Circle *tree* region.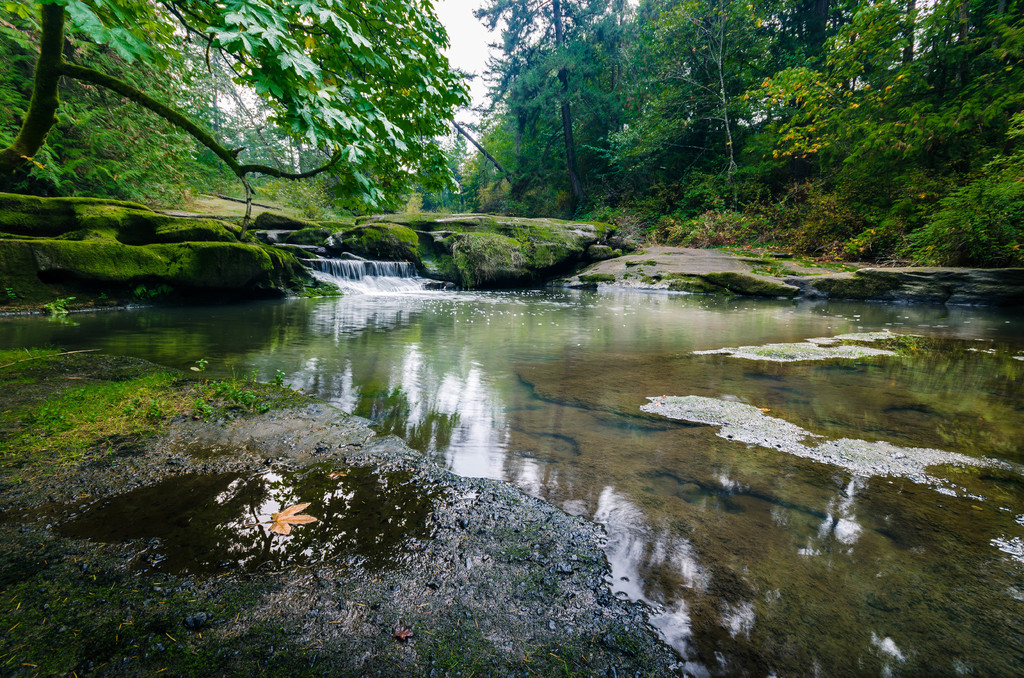
Region: box(298, 141, 350, 191).
